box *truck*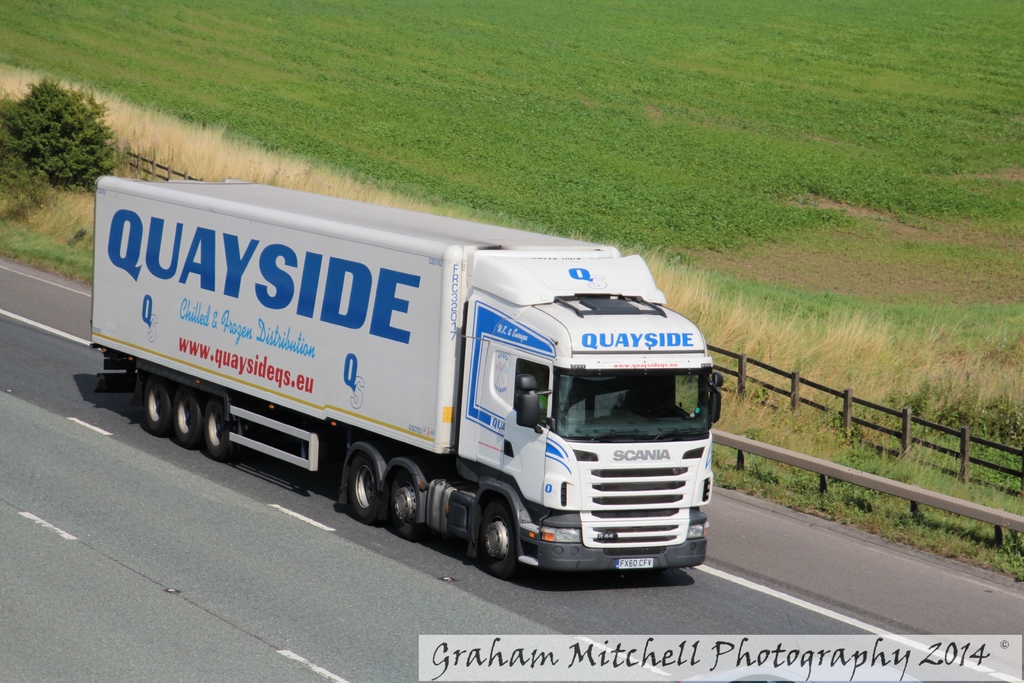
61 173 735 594
